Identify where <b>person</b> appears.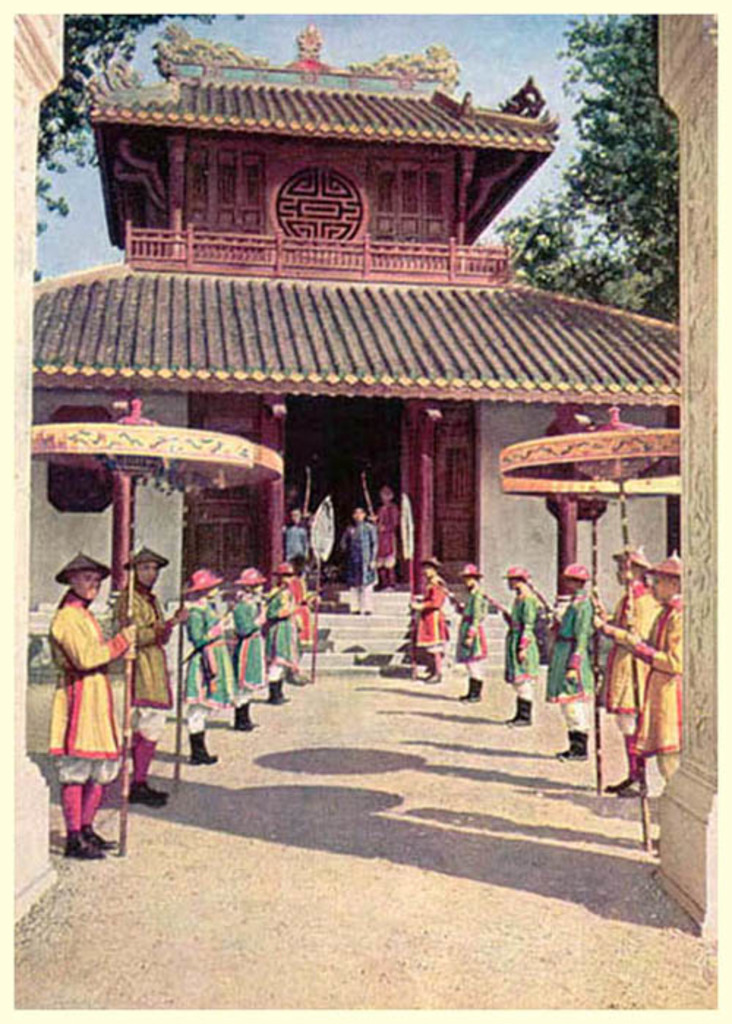
Appears at {"left": 117, "top": 546, "right": 187, "bottom": 803}.
